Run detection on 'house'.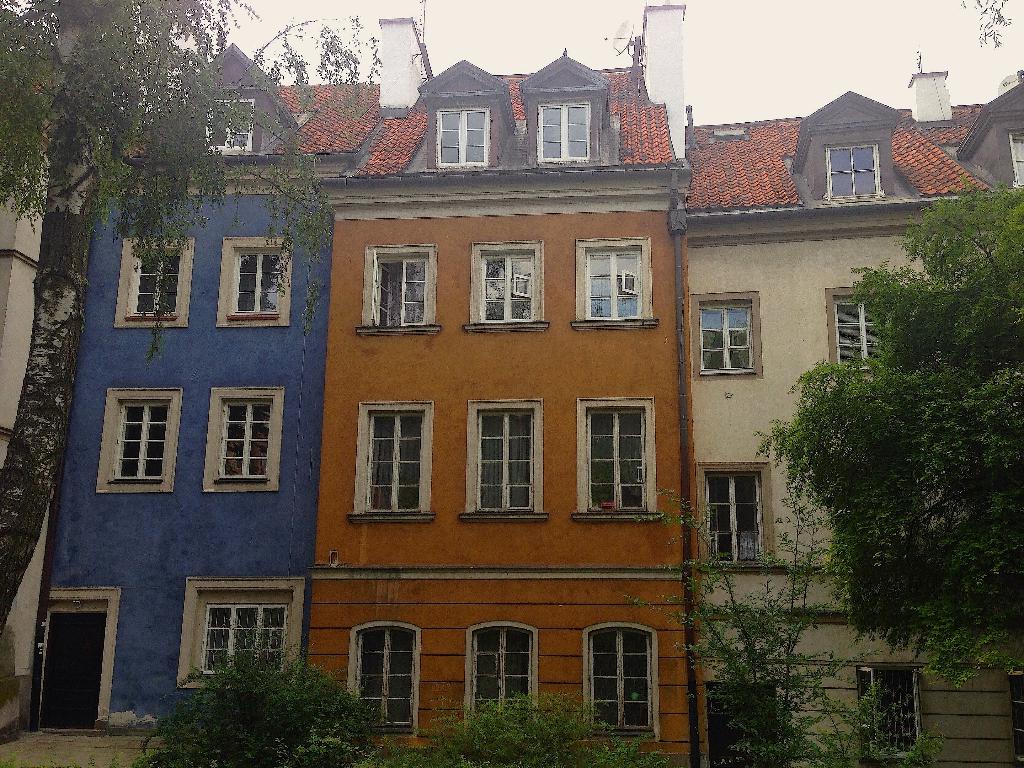
Result: l=35, t=44, r=339, b=729.
